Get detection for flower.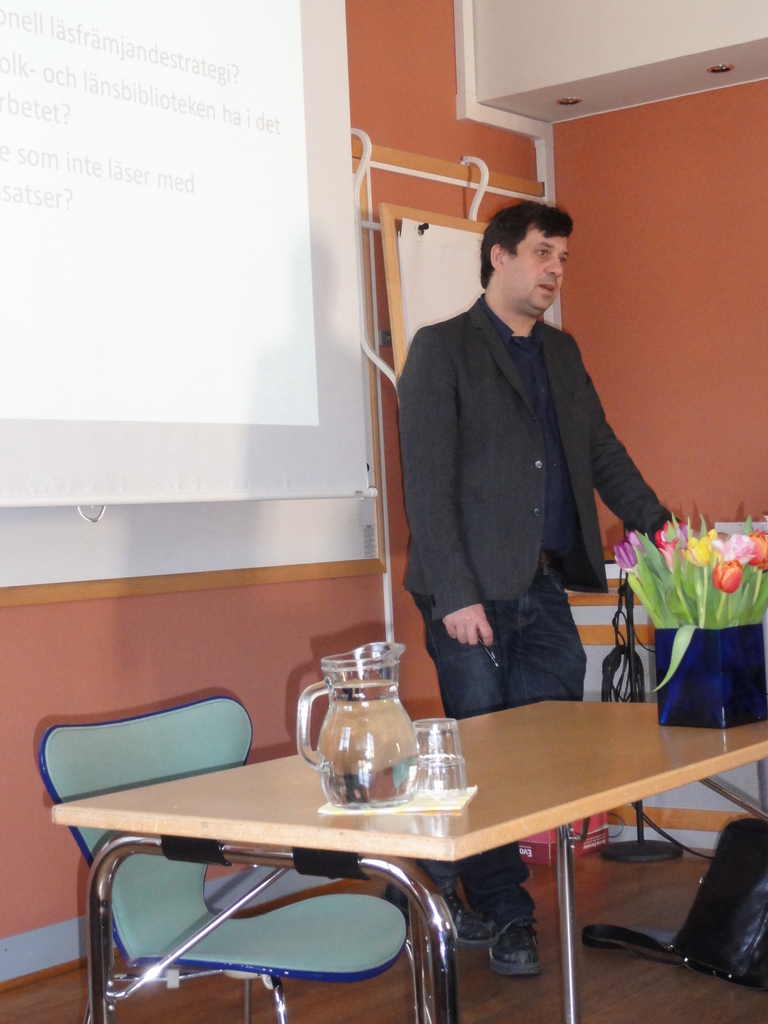
Detection: Rect(685, 520, 711, 568).
